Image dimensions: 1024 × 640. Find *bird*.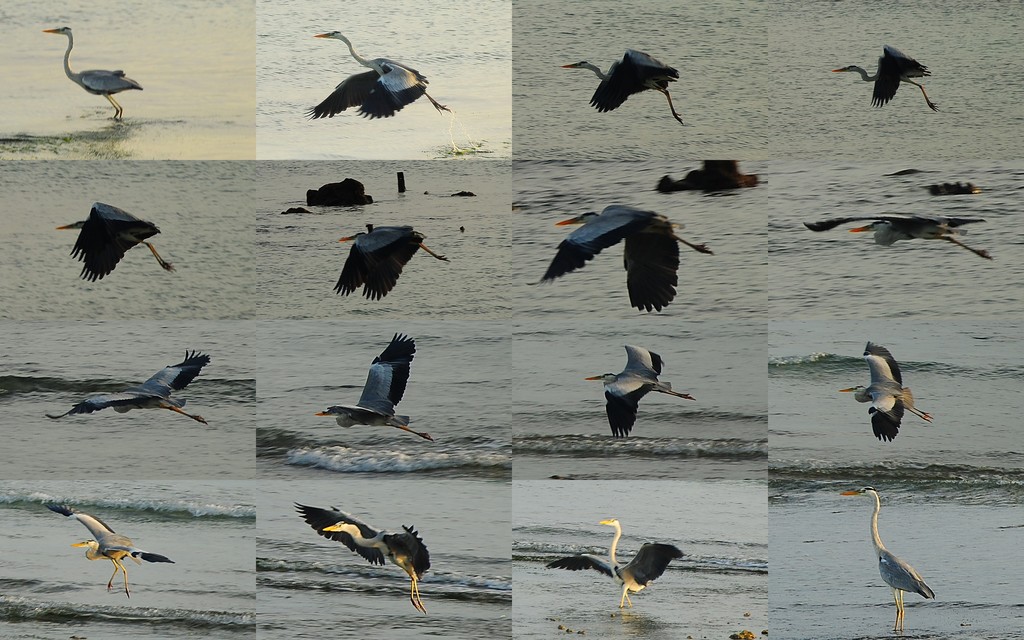
bbox=[831, 42, 935, 112].
